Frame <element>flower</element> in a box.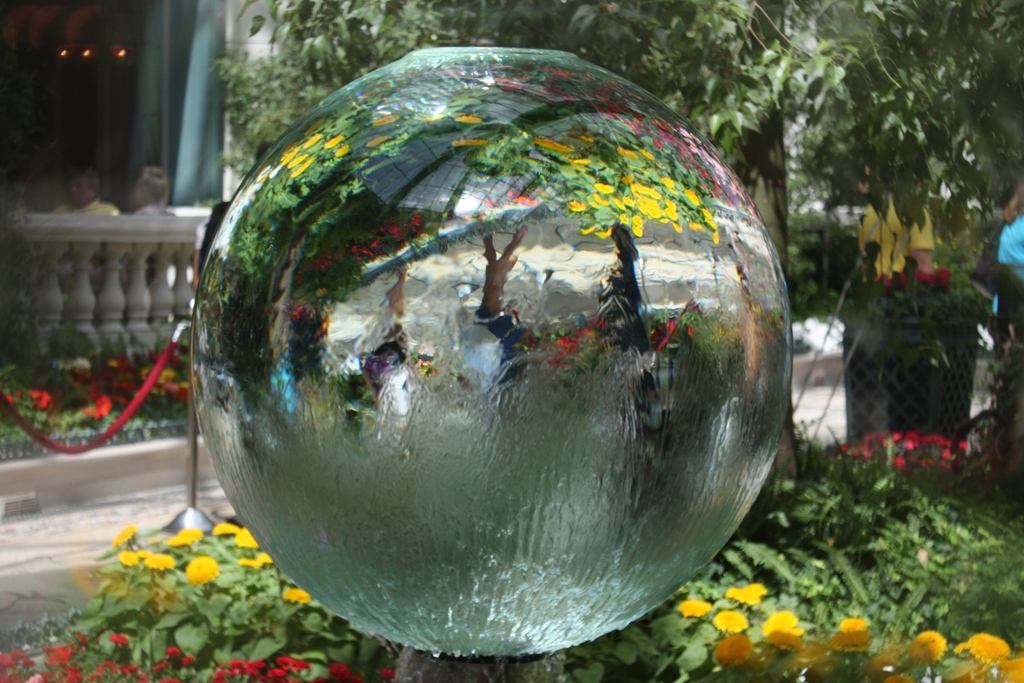
(x1=144, y1=551, x2=173, y2=570).
